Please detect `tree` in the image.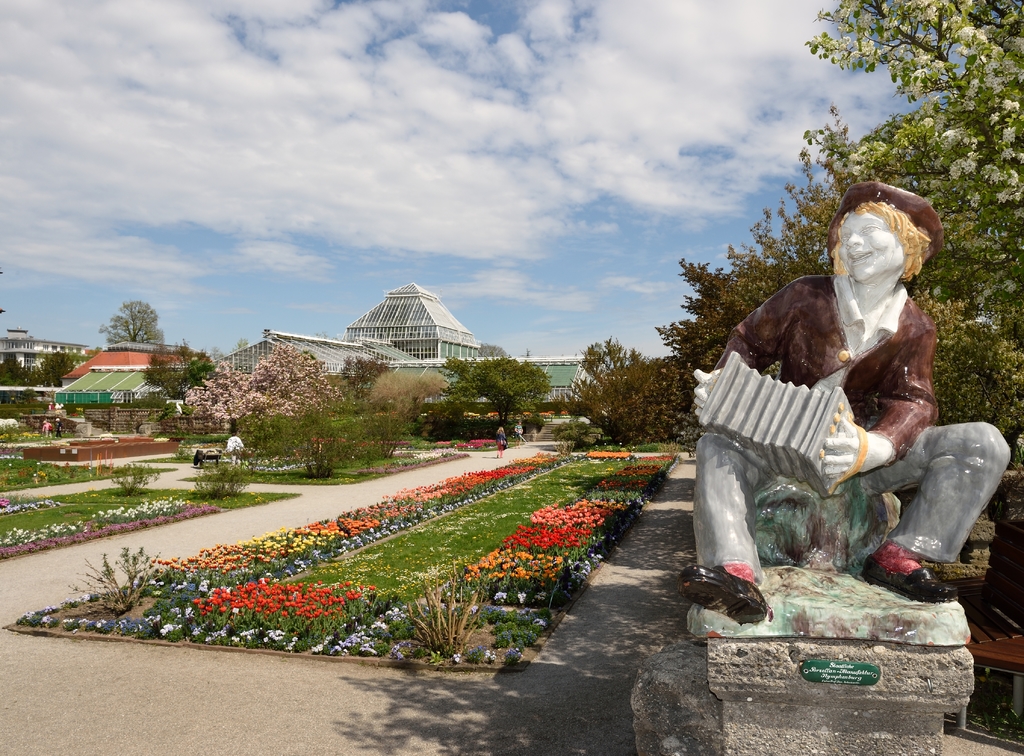
(178, 341, 343, 444).
